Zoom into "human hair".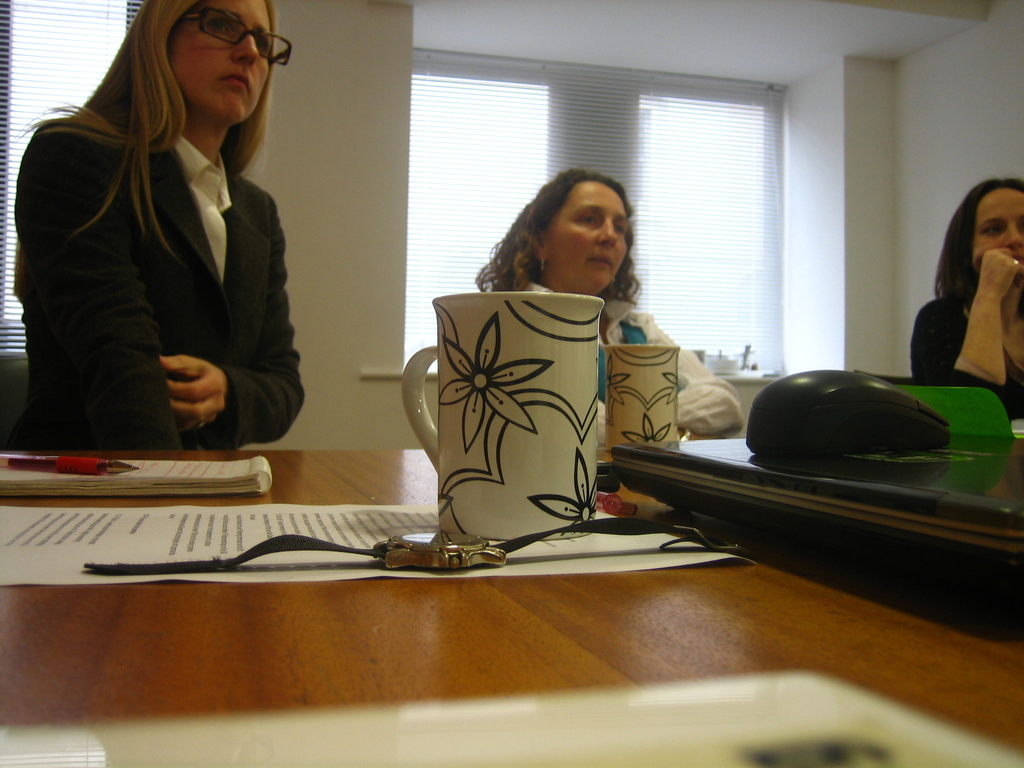
Zoom target: left=17, top=0, right=282, bottom=247.
